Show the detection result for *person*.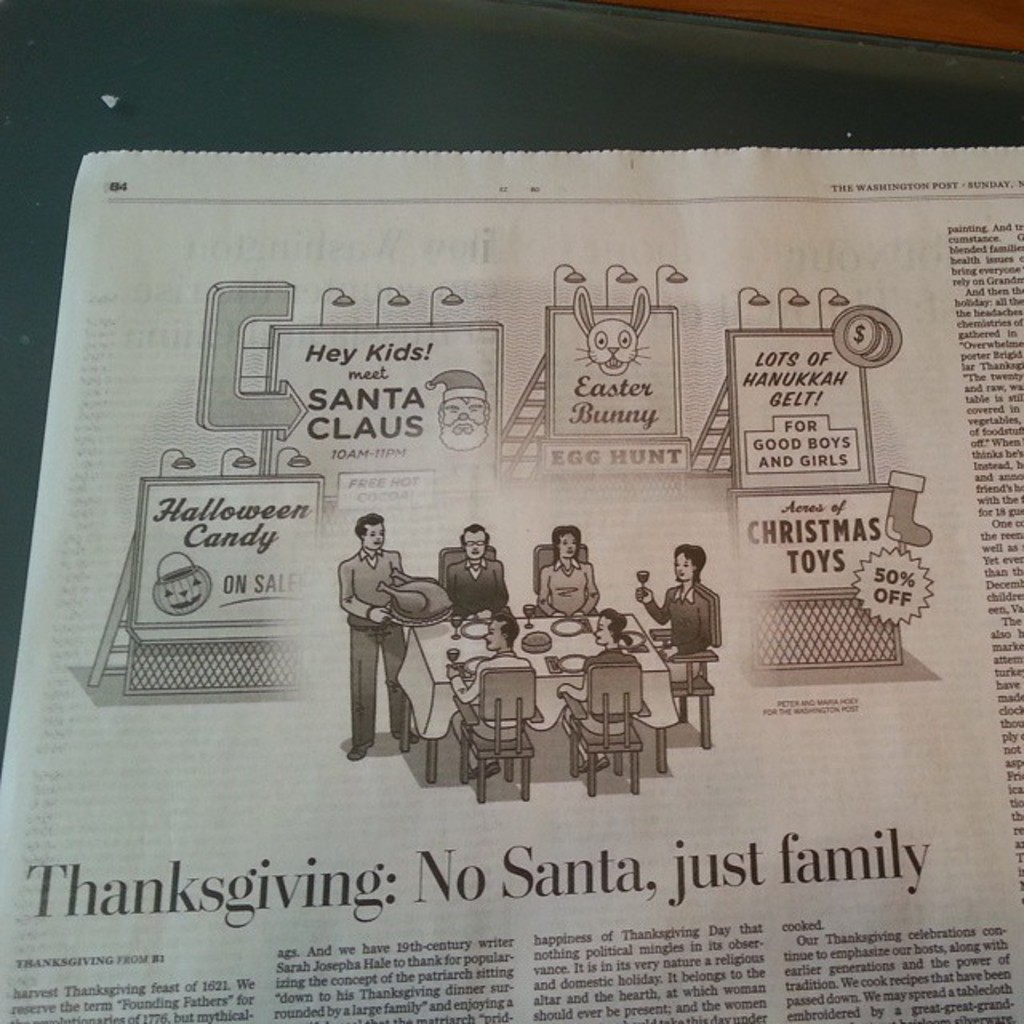
445:523:515:622.
